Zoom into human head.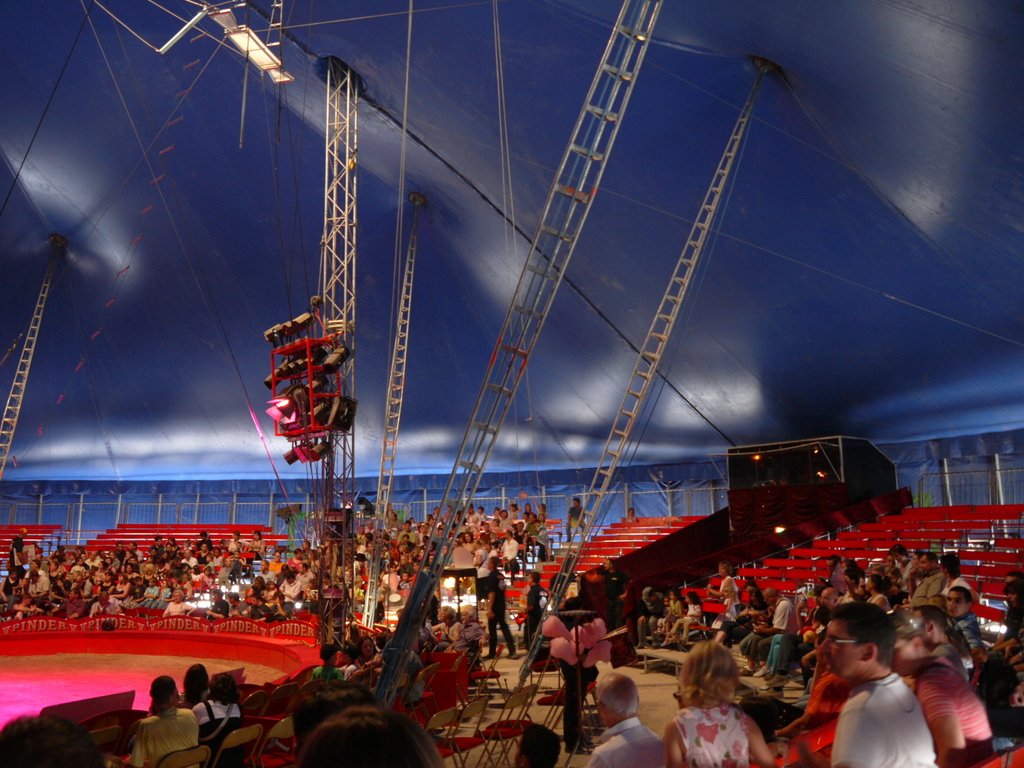
Zoom target: BBox(763, 584, 779, 605).
